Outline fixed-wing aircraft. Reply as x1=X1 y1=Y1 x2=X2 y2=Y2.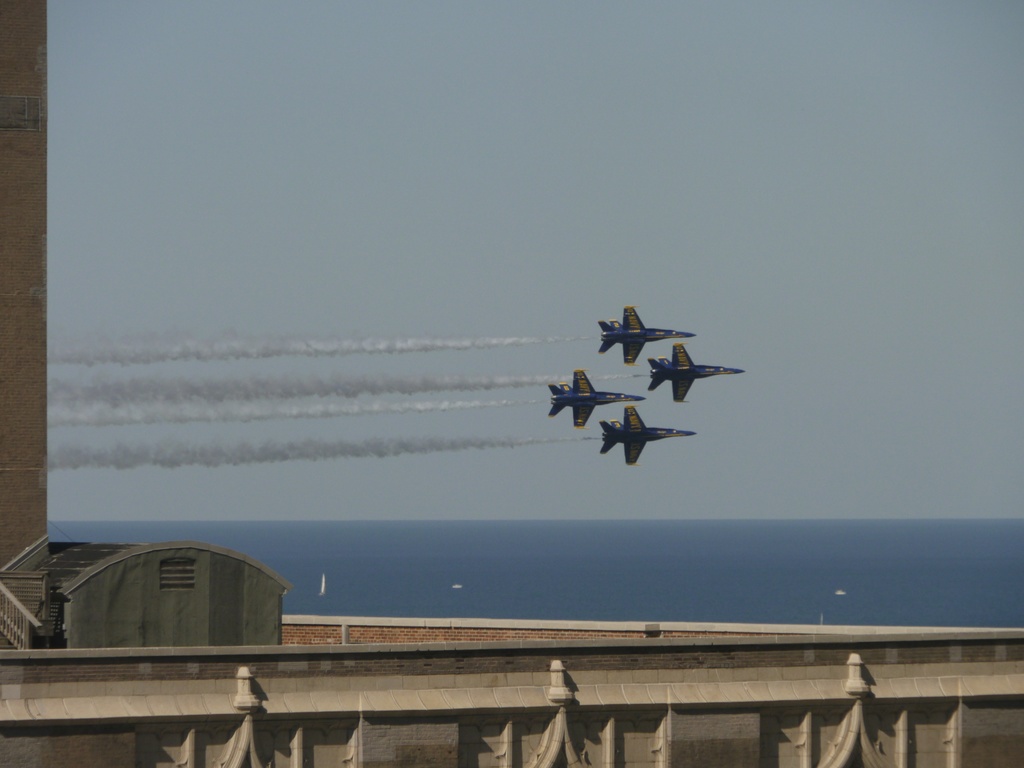
x1=596 y1=309 x2=695 y2=363.
